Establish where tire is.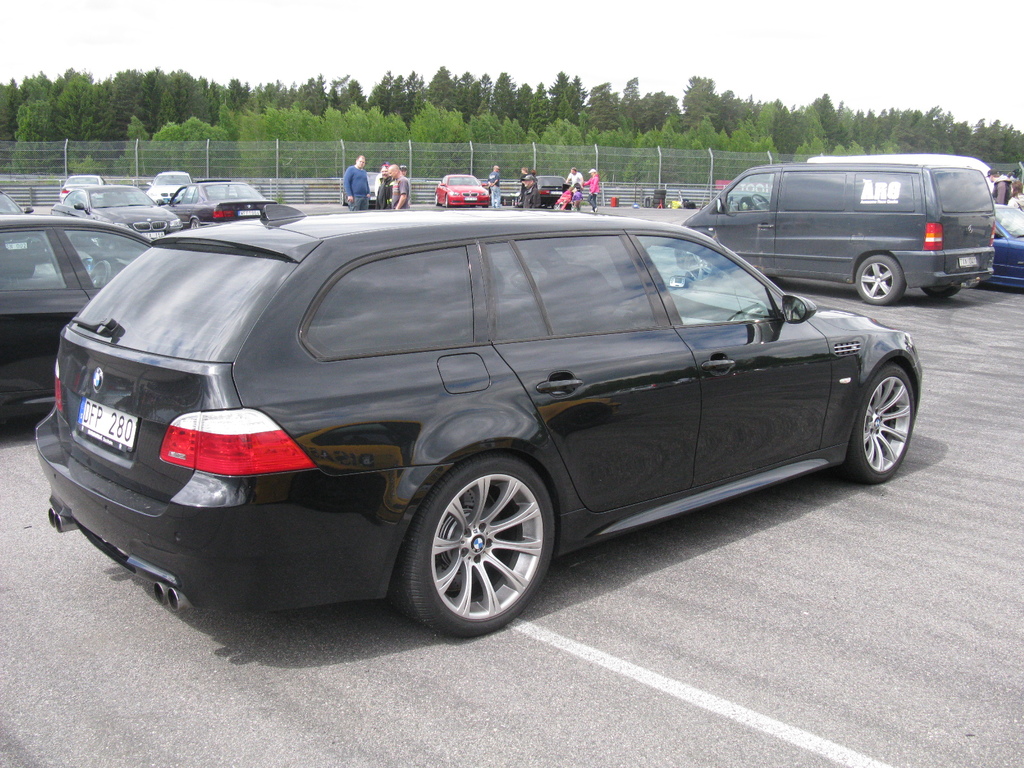
Established at {"x1": 433, "y1": 194, "x2": 442, "y2": 205}.
